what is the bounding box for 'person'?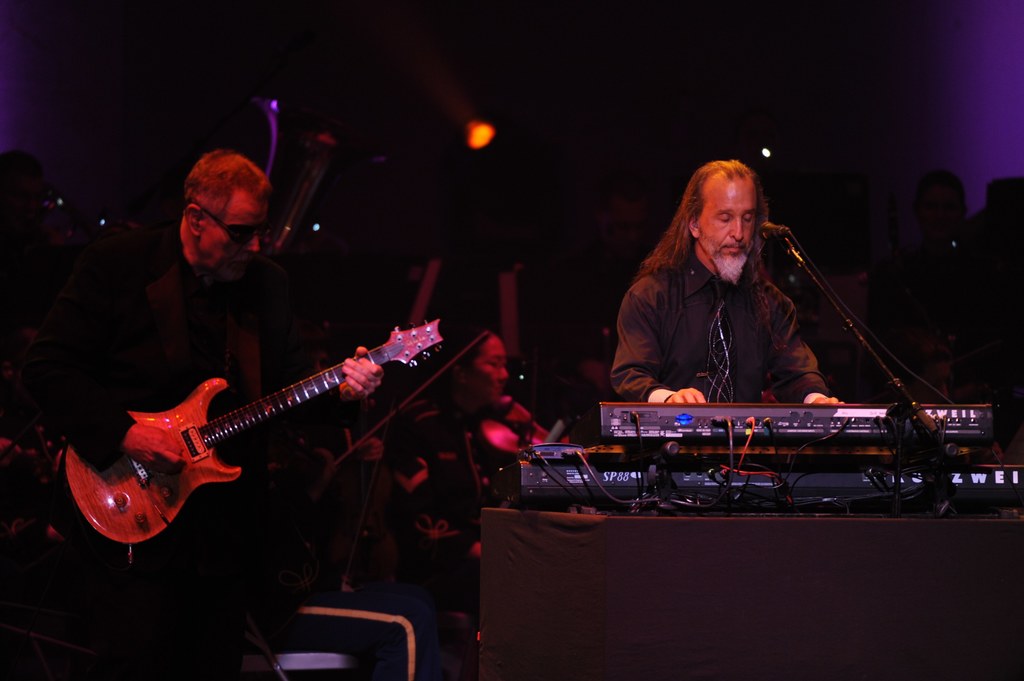
372/323/551/654.
